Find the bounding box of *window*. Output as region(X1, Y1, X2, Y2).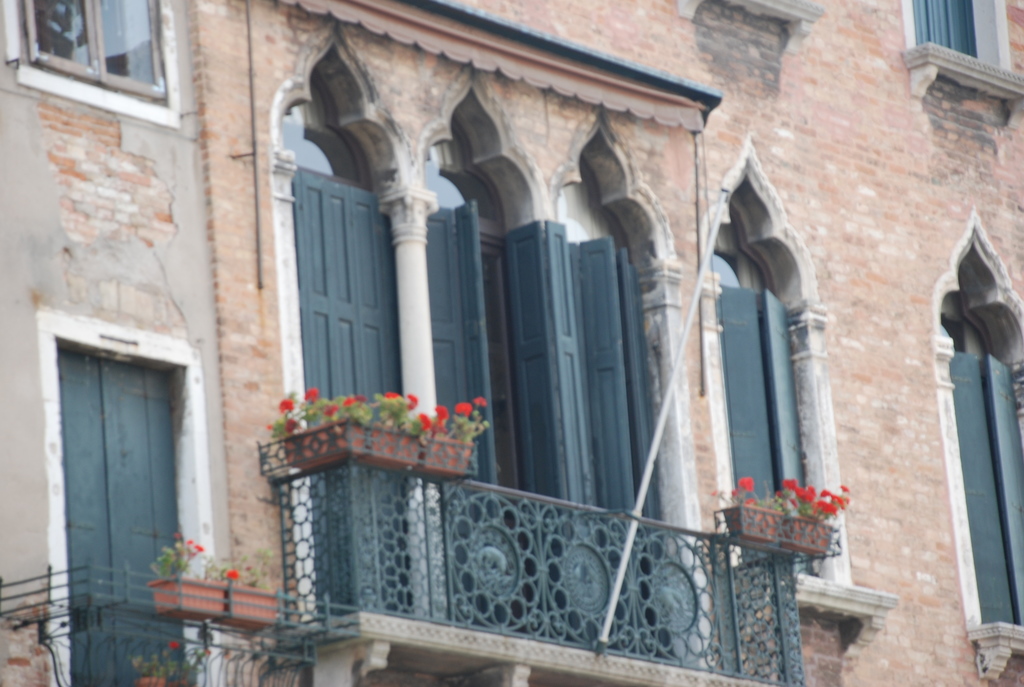
region(31, 0, 195, 101).
